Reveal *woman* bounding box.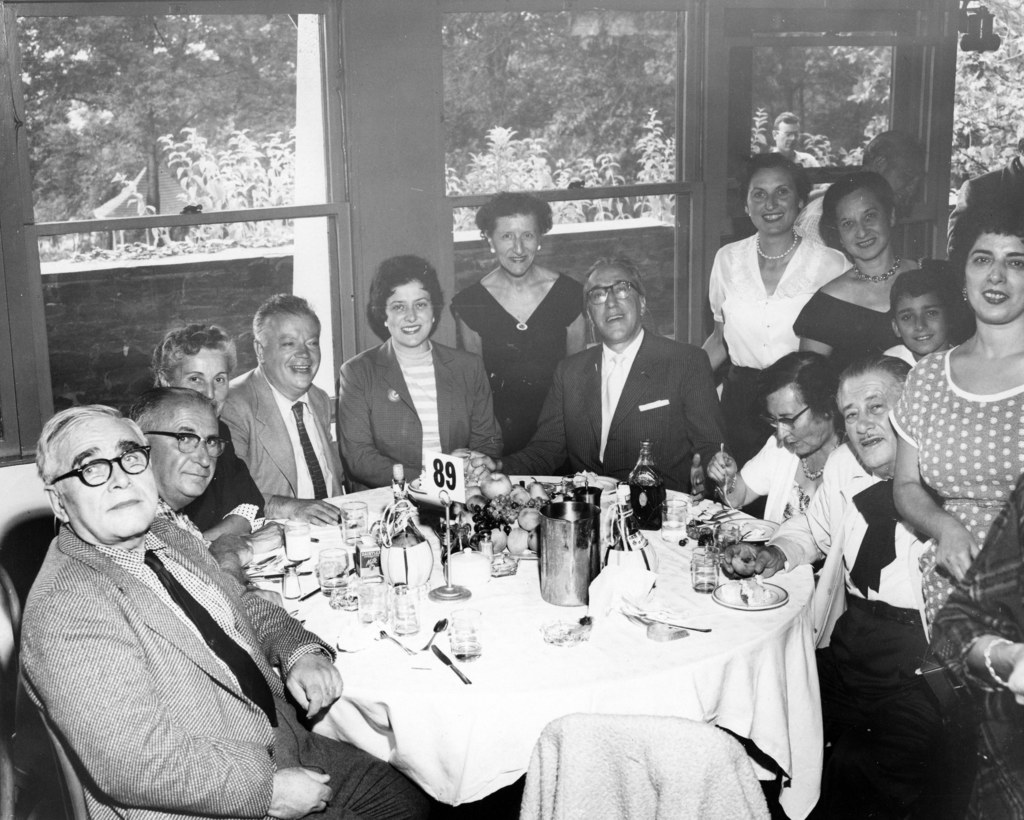
Revealed: select_region(150, 318, 268, 541).
